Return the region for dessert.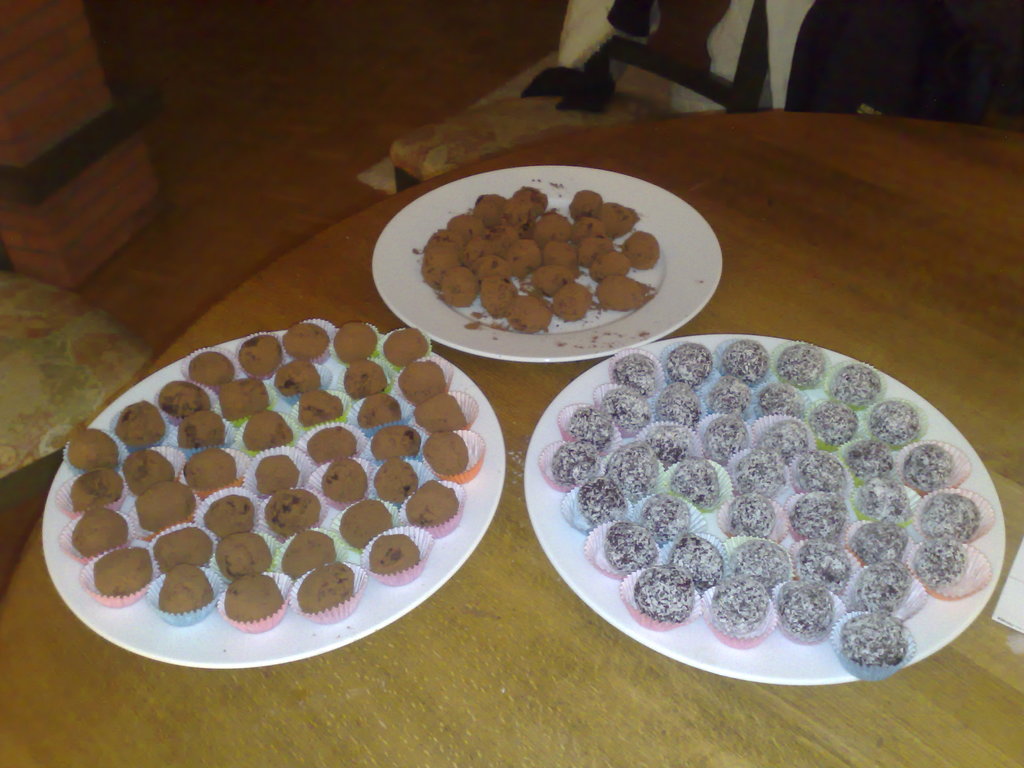
bbox(513, 187, 544, 215).
